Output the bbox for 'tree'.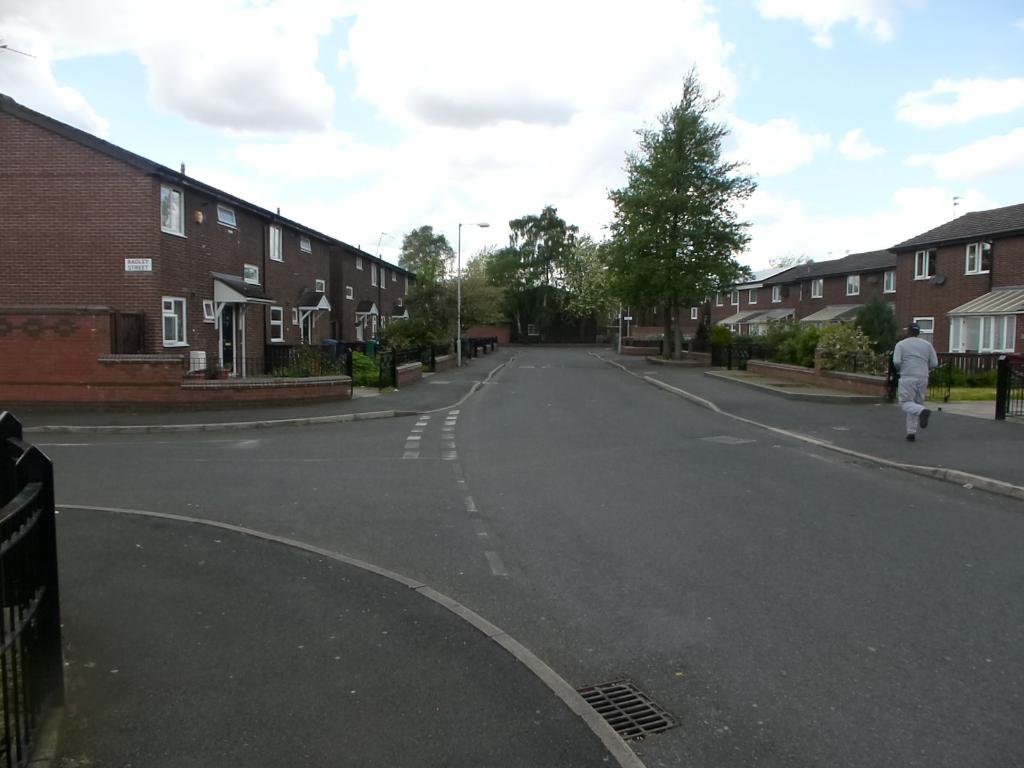
570 233 627 342.
